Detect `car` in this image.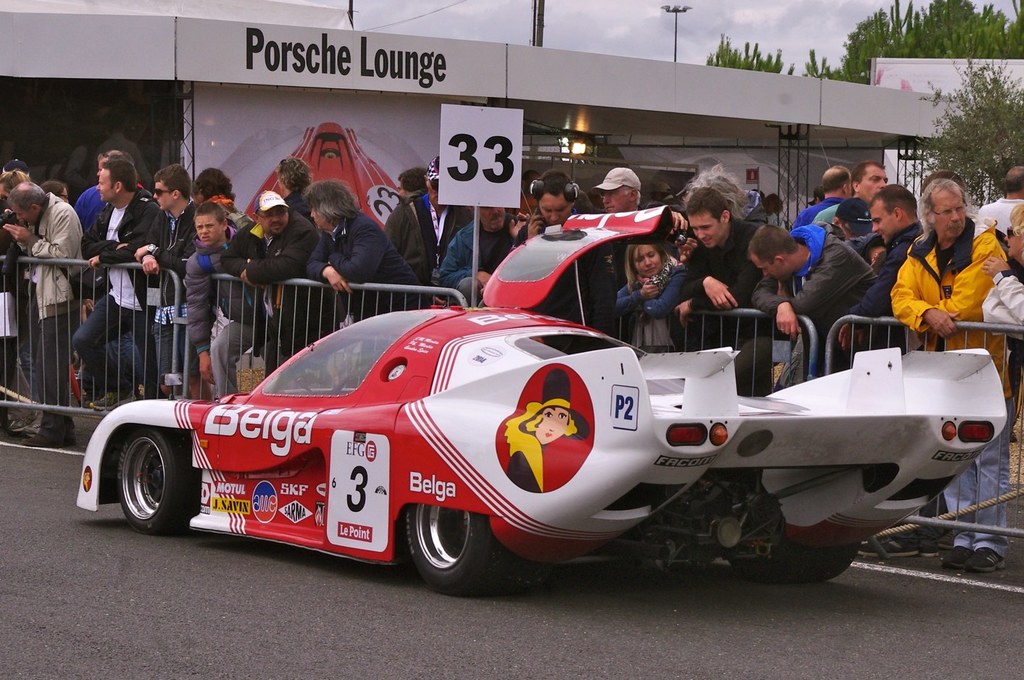
Detection: bbox(96, 283, 980, 589).
